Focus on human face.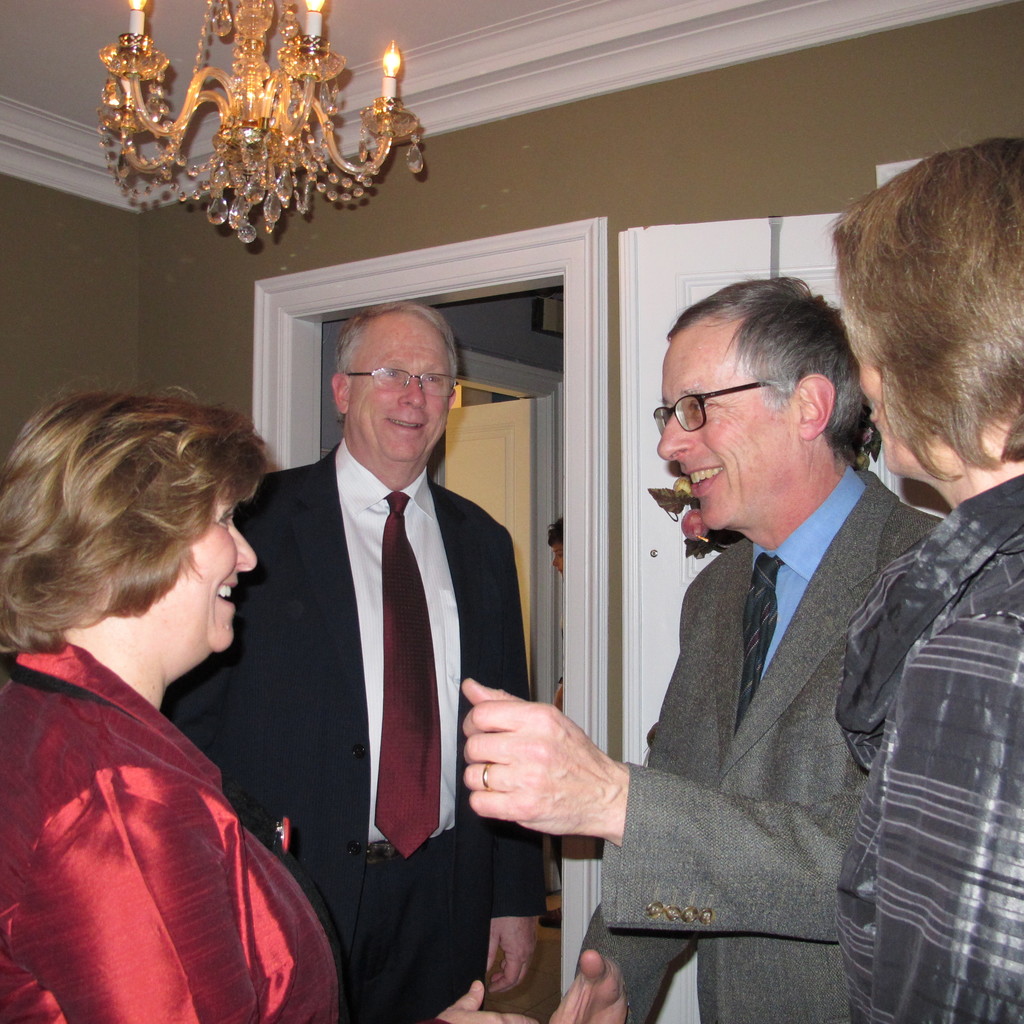
Focused at pyautogui.locateOnScreen(851, 347, 963, 478).
